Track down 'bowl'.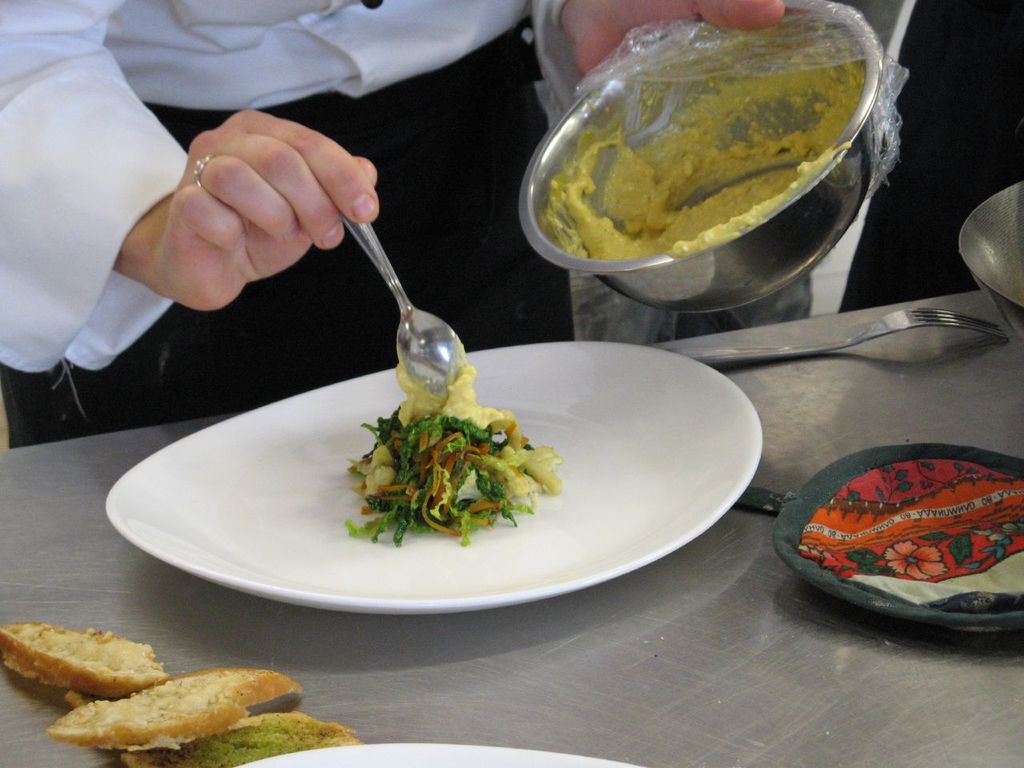
Tracked to <bbox>966, 185, 1023, 347</bbox>.
